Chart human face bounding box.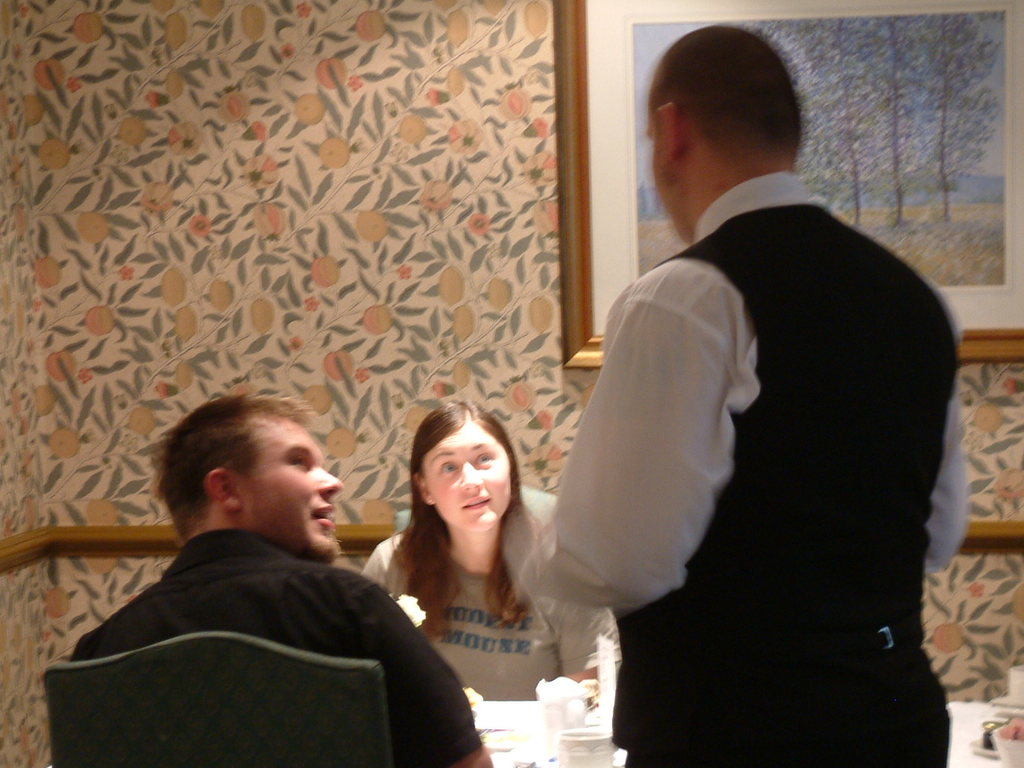
Charted: rect(424, 420, 513, 529).
